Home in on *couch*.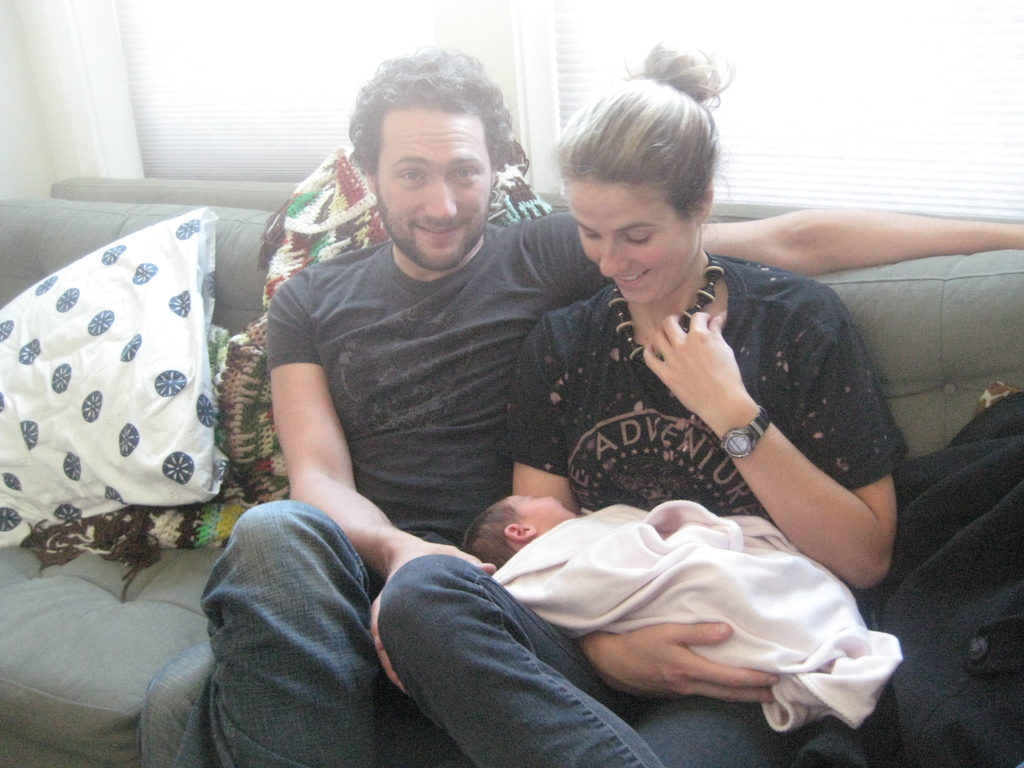
Homed in at [40, 148, 996, 728].
